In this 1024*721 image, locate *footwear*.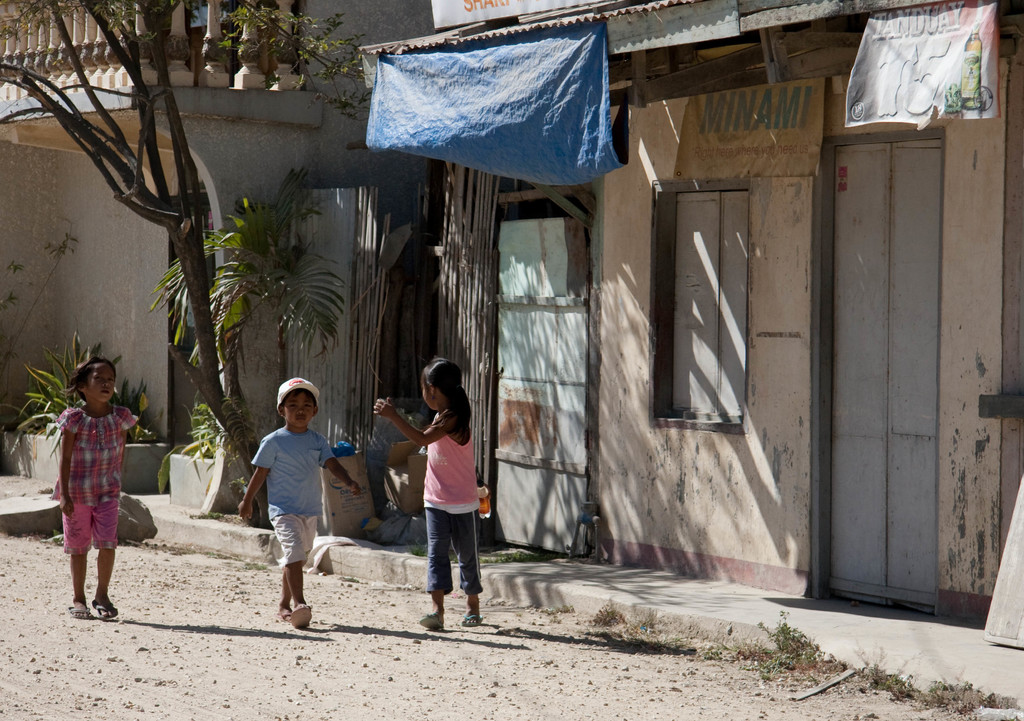
Bounding box: (x1=287, y1=606, x2=309, y2=633).
